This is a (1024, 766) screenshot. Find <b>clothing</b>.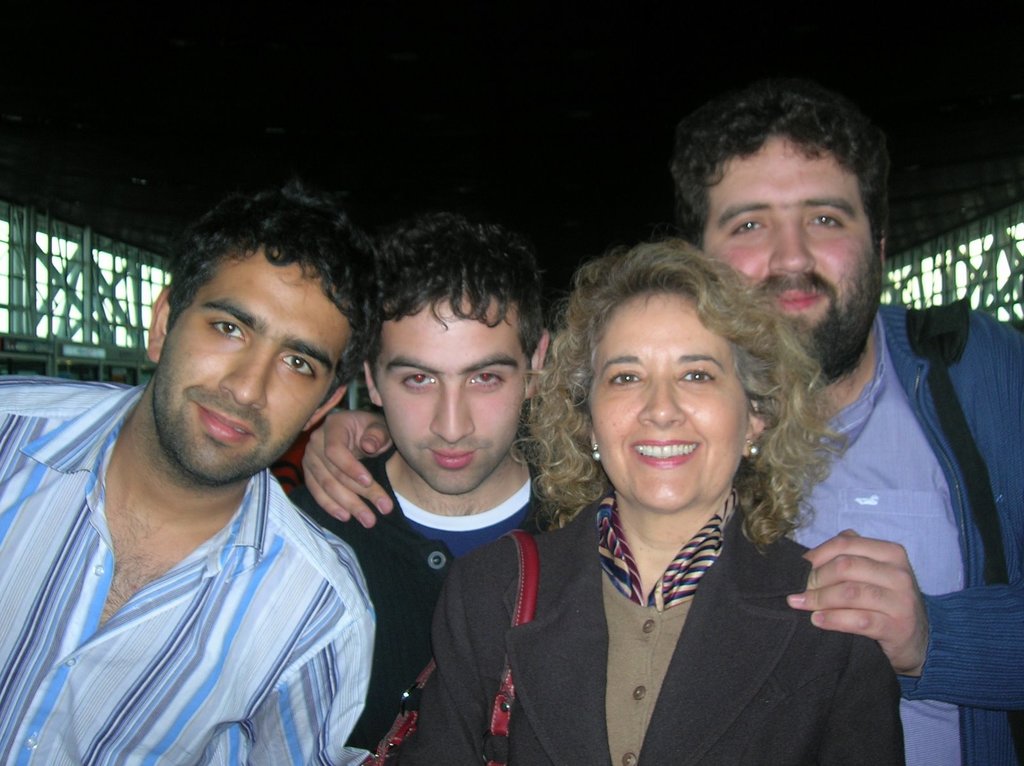
Bounding box: 468/429/936/758.
